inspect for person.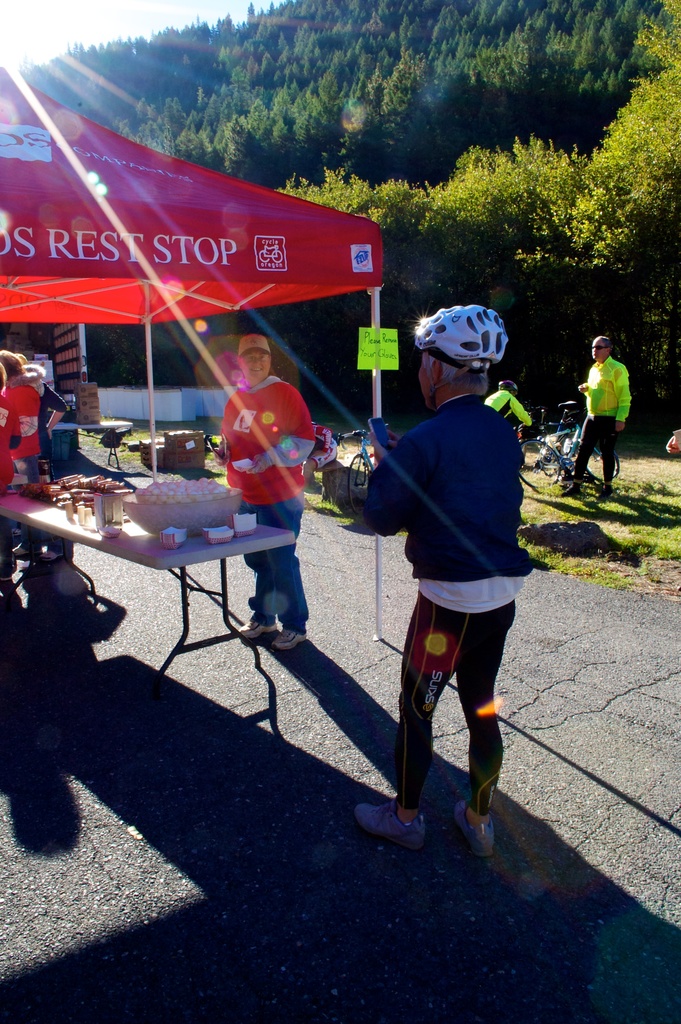
Inspection: {"x1": 365, "y1": 308, "x2": 538, "y2": 877}.
